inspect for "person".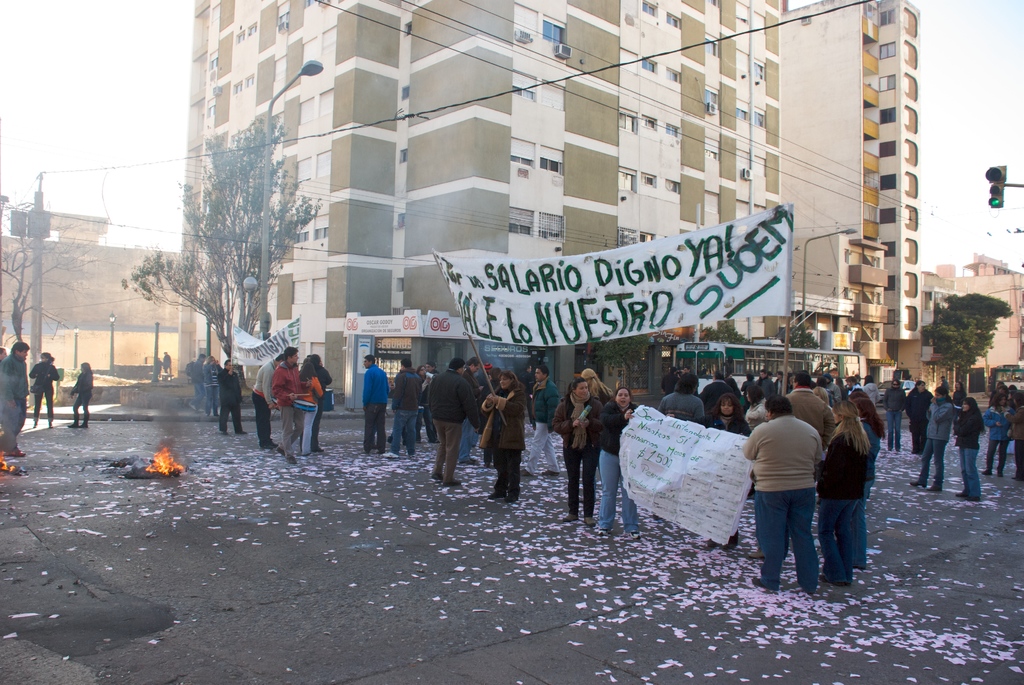
Inspection: pyautogui.locateOnScreen(309, 348, 333, 451).
